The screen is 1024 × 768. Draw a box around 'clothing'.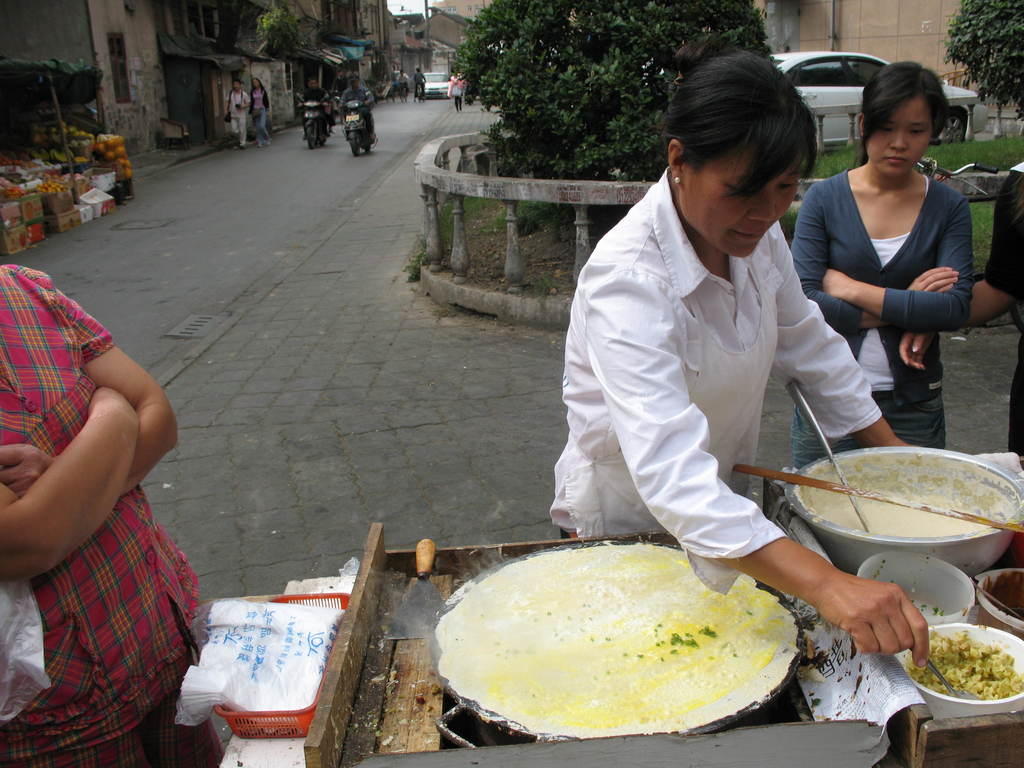
rect(390, 73, 409, 97).
